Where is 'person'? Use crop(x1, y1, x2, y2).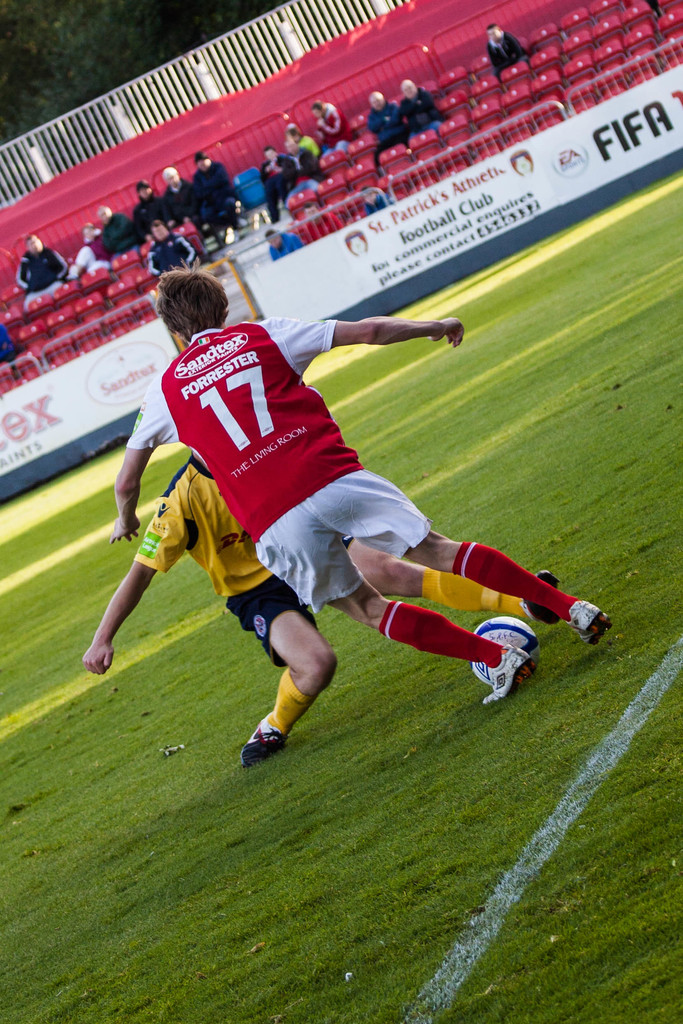
crop(645, 0, 662, 22).
